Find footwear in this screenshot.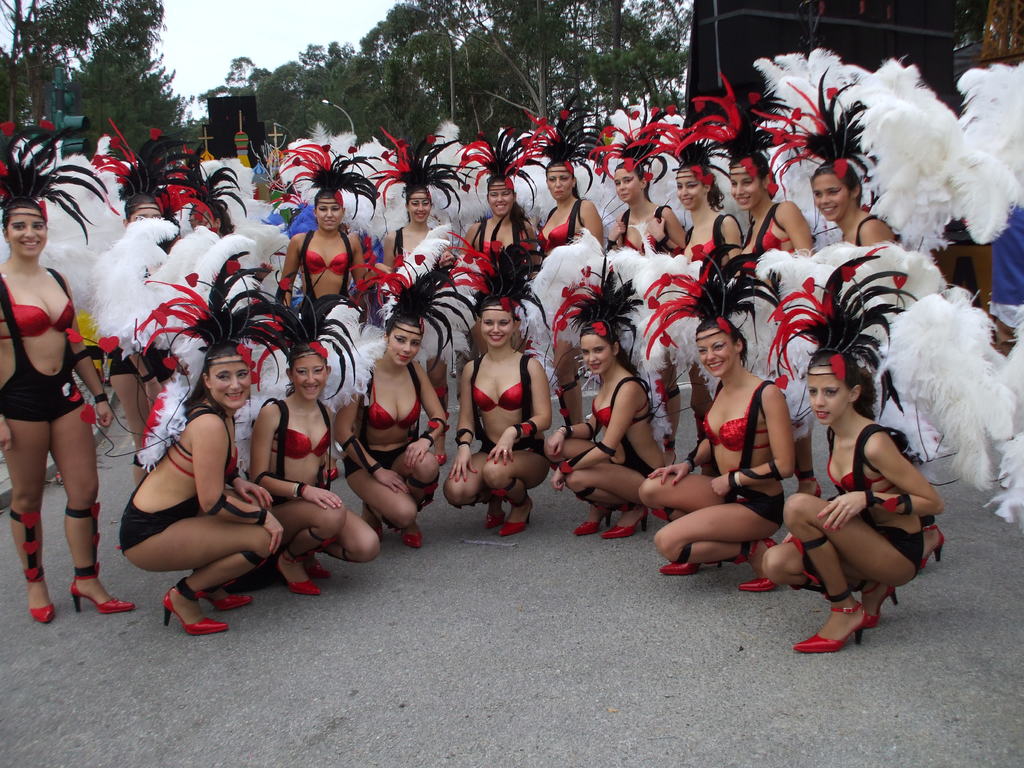
The bounding box for footwear is pyautogui.locateOnScreen(659, 560, 726, 577).
